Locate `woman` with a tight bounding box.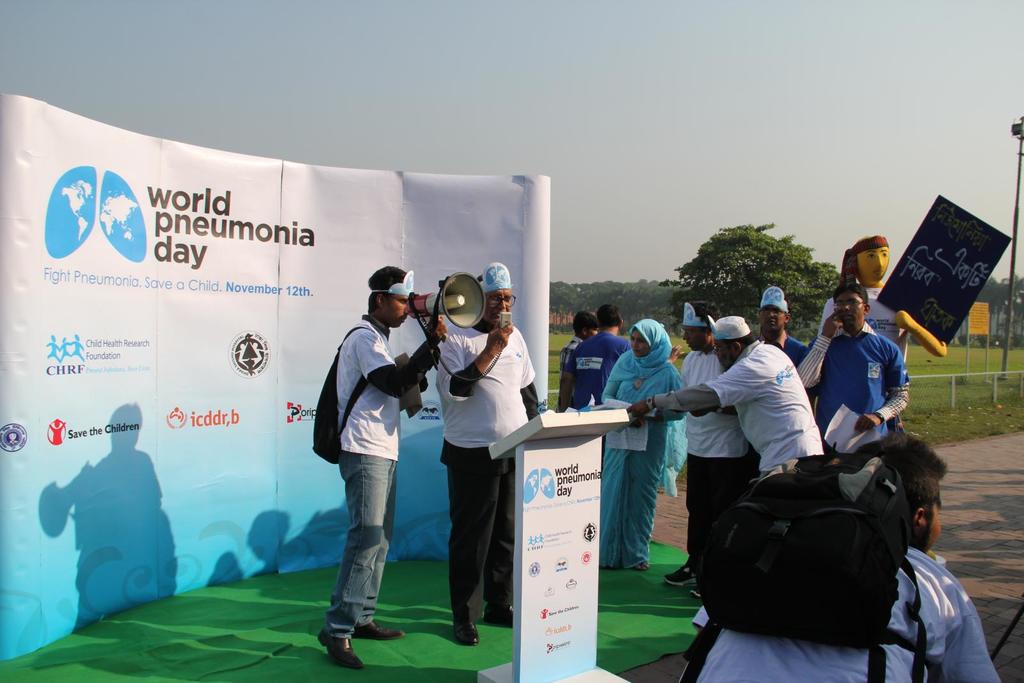
select_region(598, 314, 687, 572).
